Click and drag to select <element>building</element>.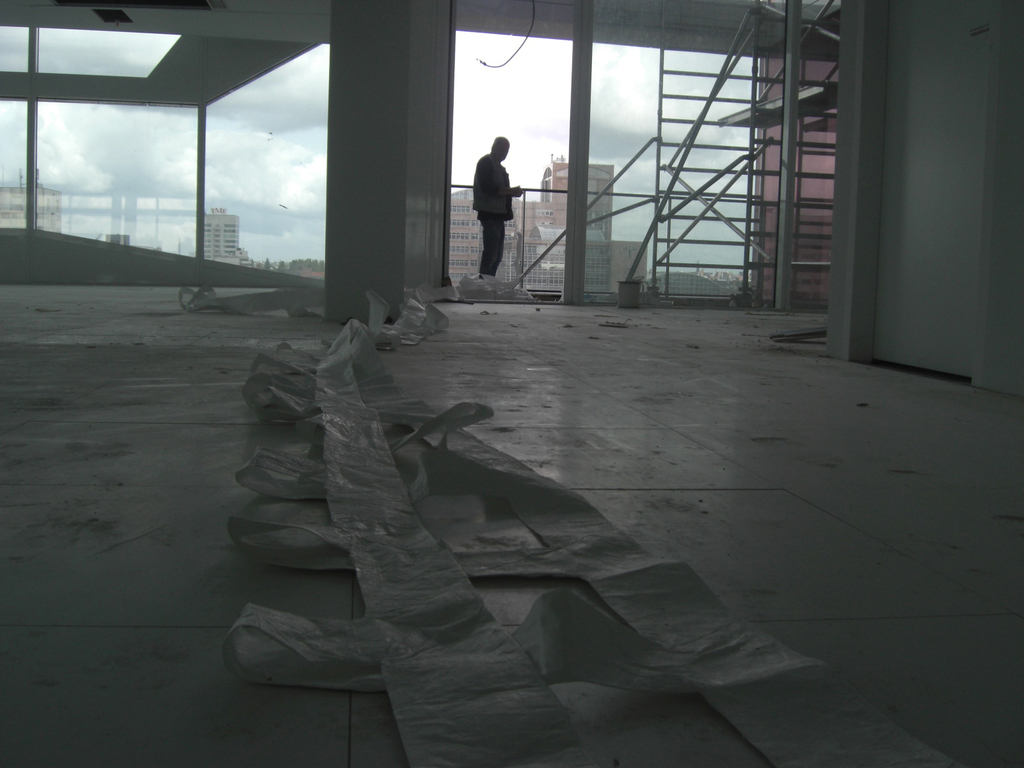
Selection: region(205, 209, 241, 260).
